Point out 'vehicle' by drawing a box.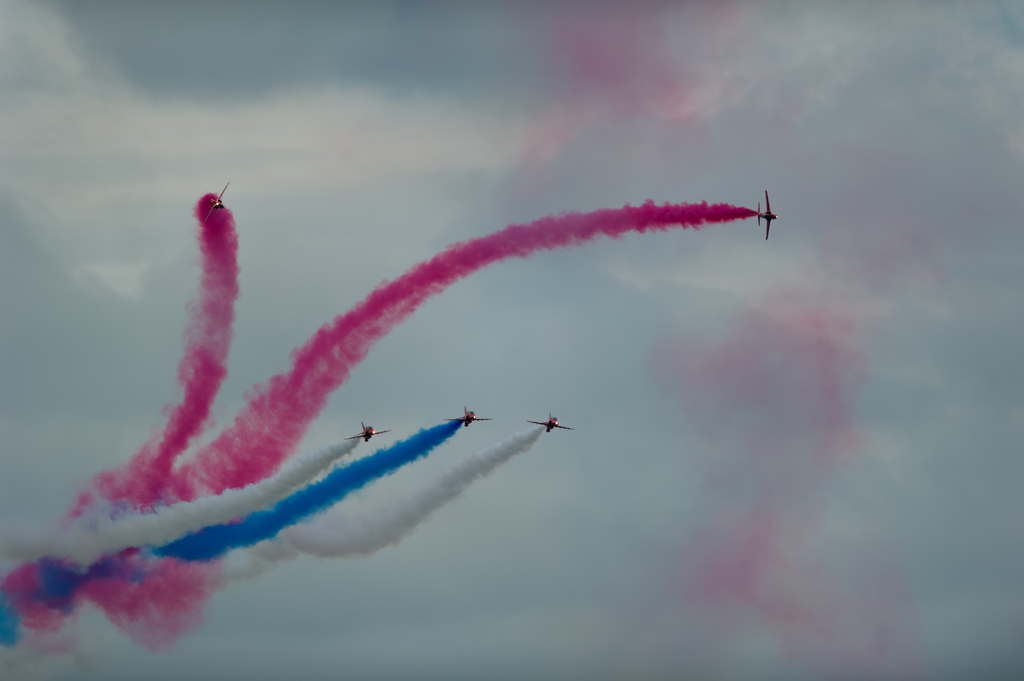
527 414 580 435.
